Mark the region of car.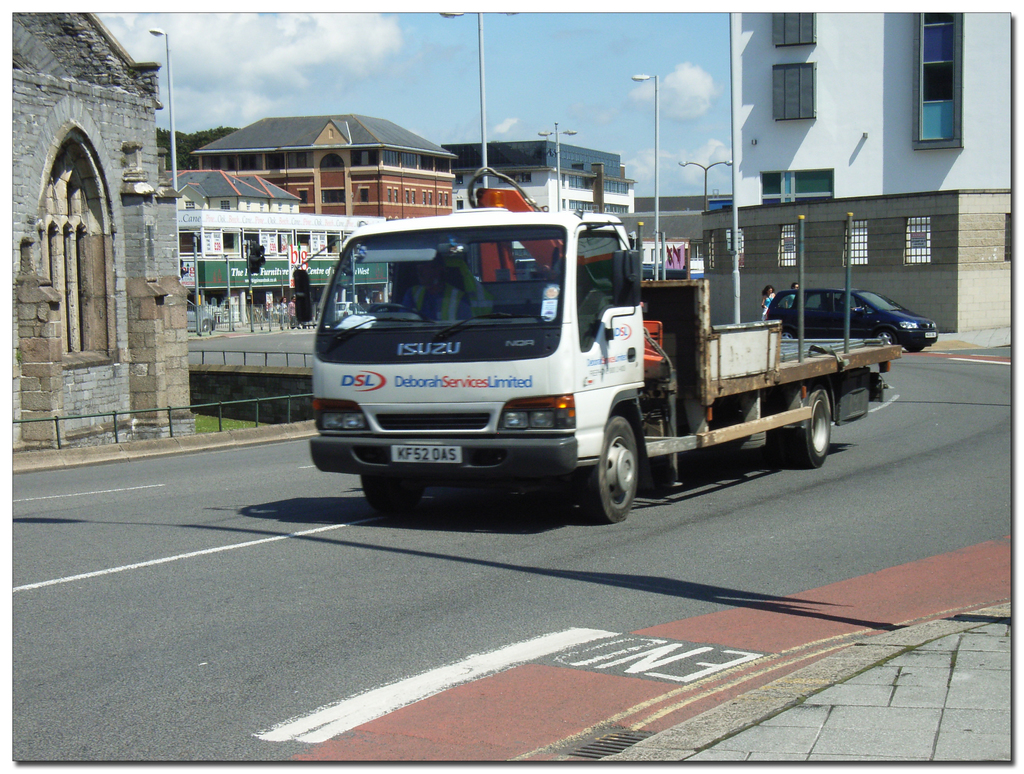
Region: l=767, t=285, r=938, b=353.
